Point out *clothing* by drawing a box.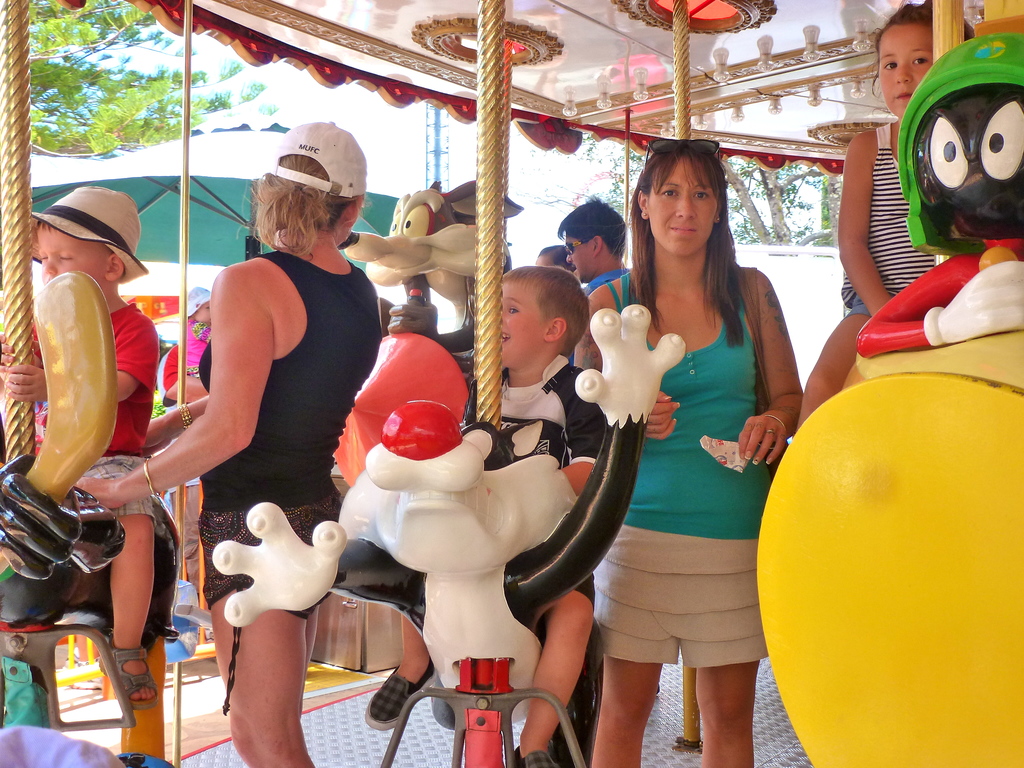
Rect(37, 297, 159, 524).
